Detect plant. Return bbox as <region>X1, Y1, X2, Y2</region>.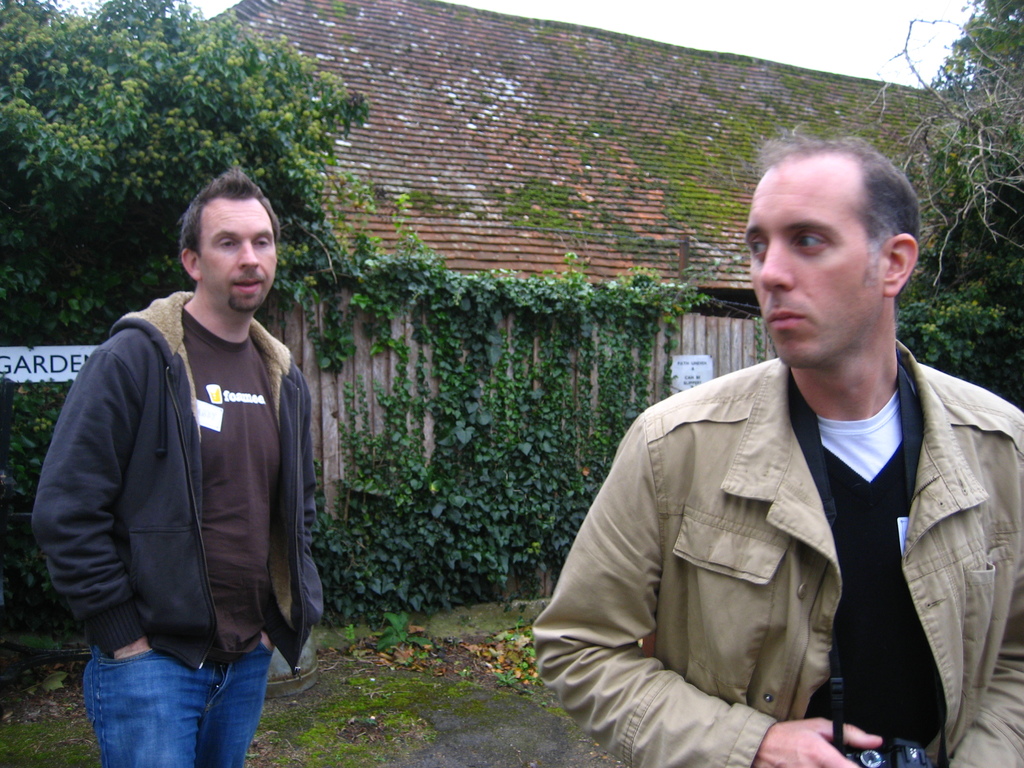
<region>487, 623, 534, 689</region>.
